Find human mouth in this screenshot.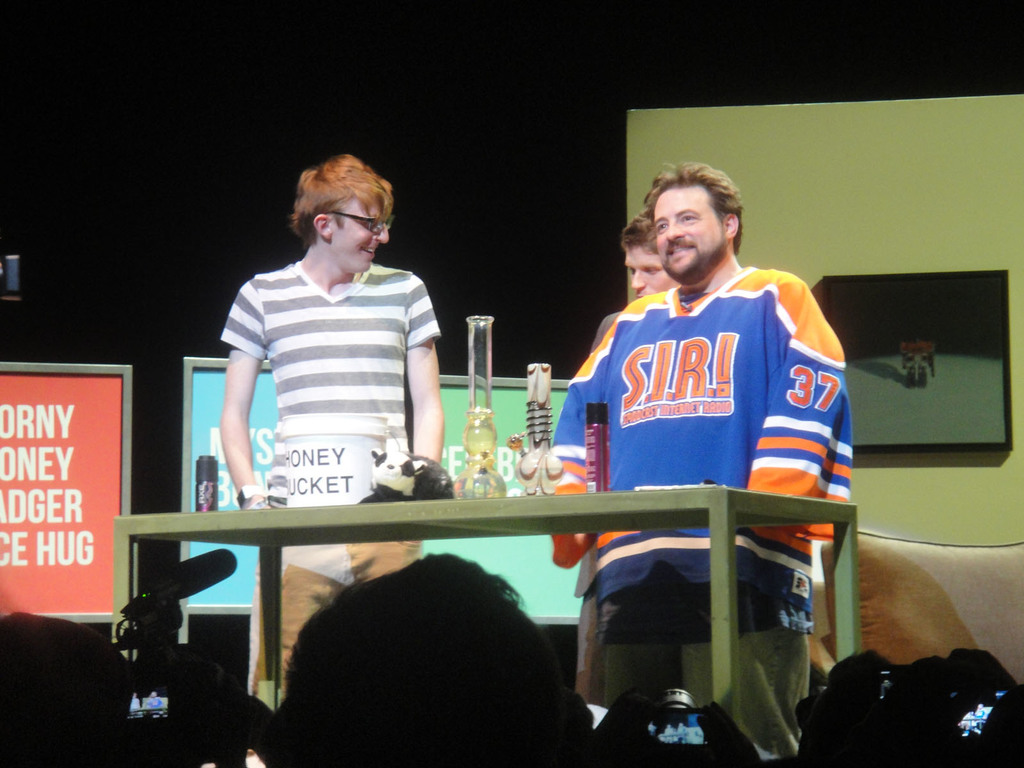
The bounding box for human mouth is BBox(360, 246, 378, 259).
